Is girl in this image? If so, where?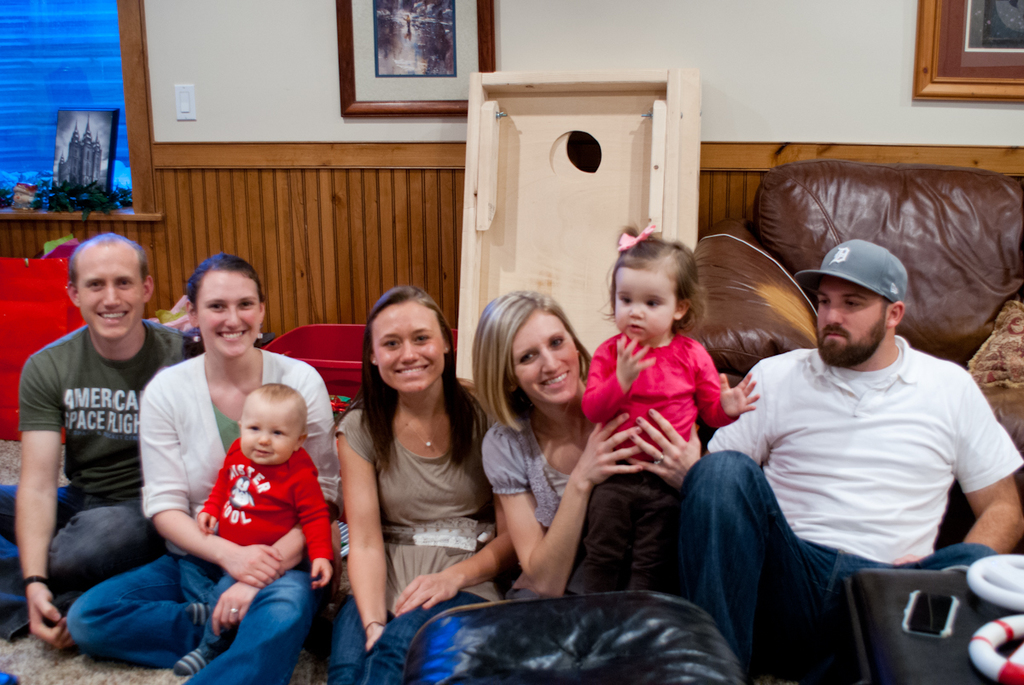
Yes, at x1=468 y1=289 x2=701 y2=601.
